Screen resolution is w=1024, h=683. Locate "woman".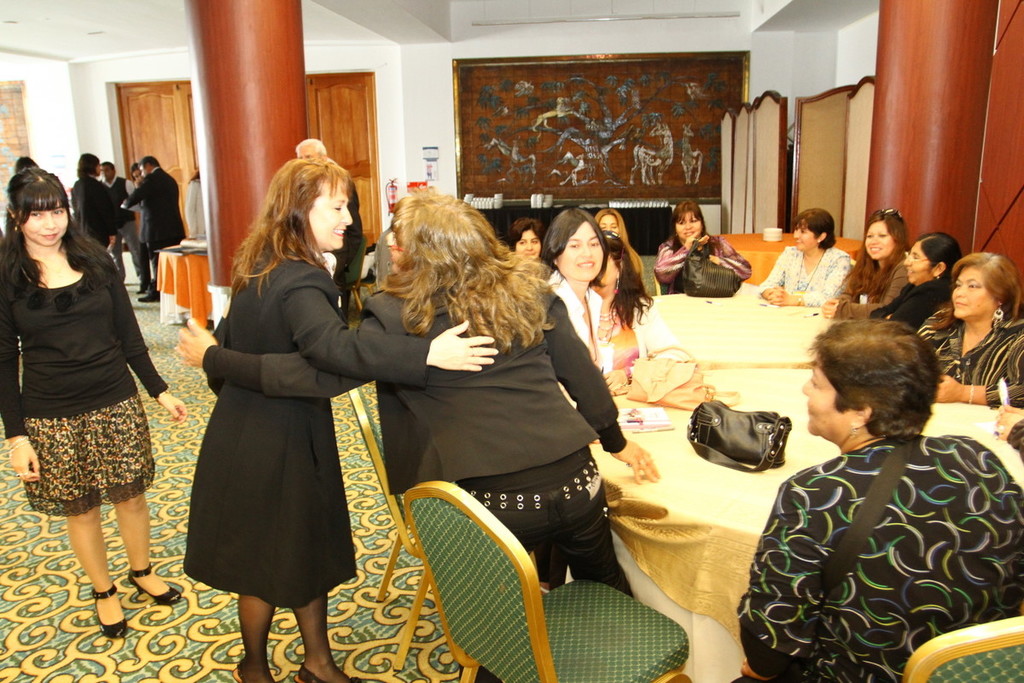
BBox(179, 152, 503, 682).
